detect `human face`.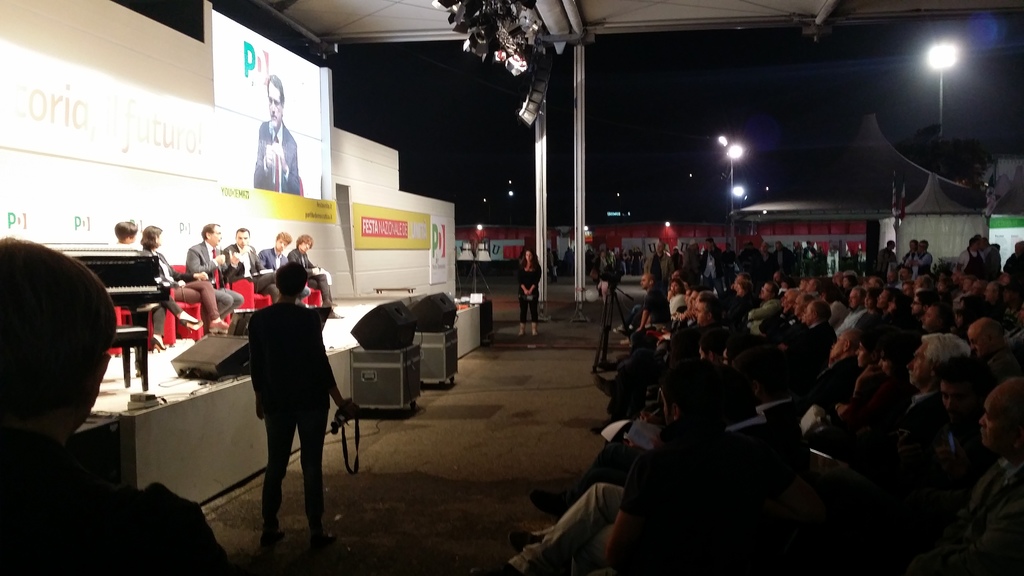
Detected at (left=657, top=243, right=663, bottom=253).
